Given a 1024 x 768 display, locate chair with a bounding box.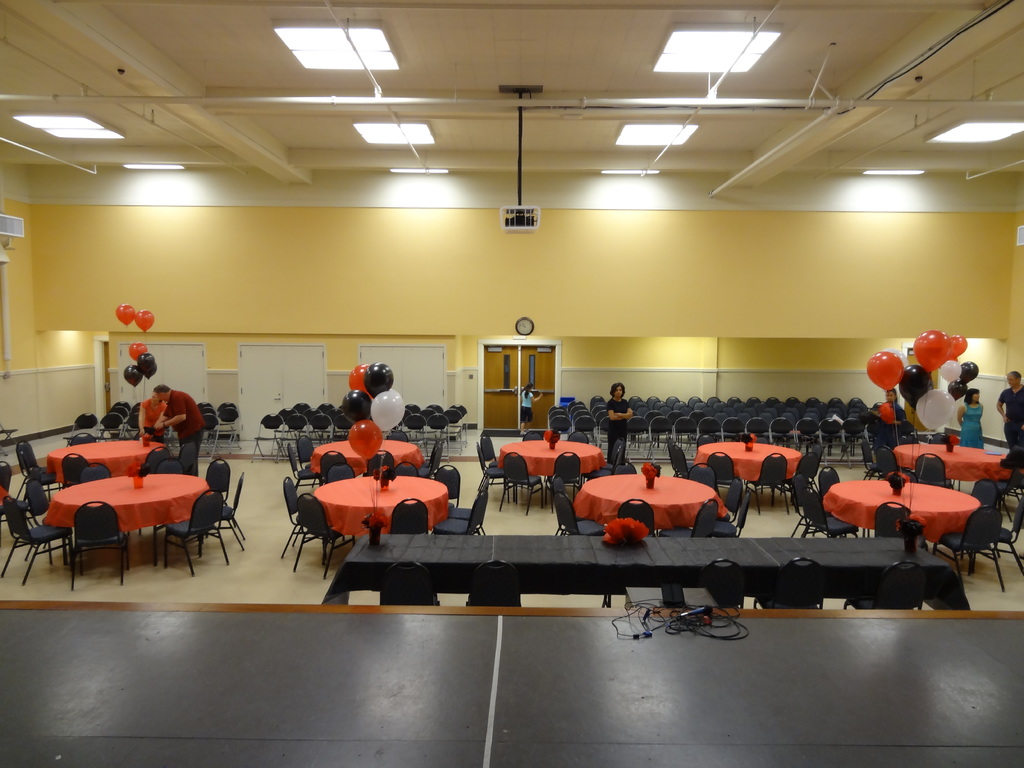
Located: (x1=975, y1=500, x2=1023, y2=582).
